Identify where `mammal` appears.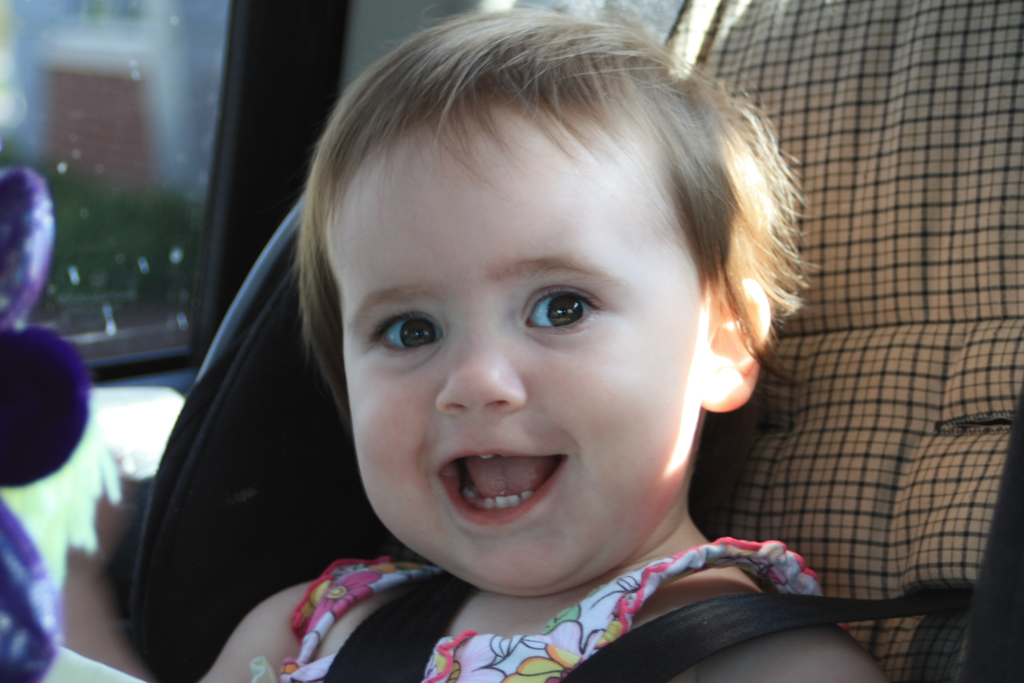
Appears at left=108, top=1, right=892, bottom=682.
